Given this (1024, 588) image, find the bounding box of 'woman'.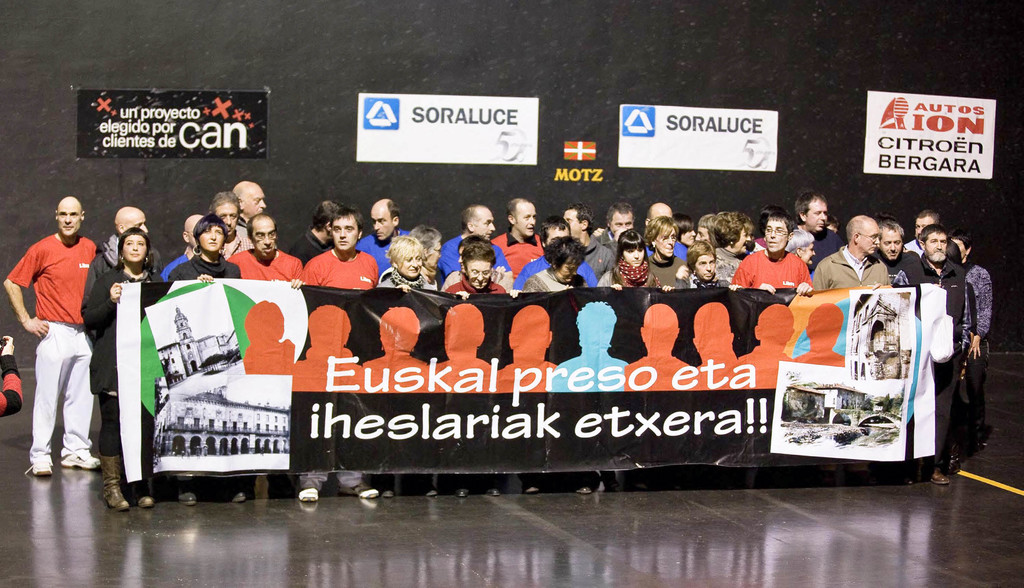
rect(645, 215, 696, 288).
